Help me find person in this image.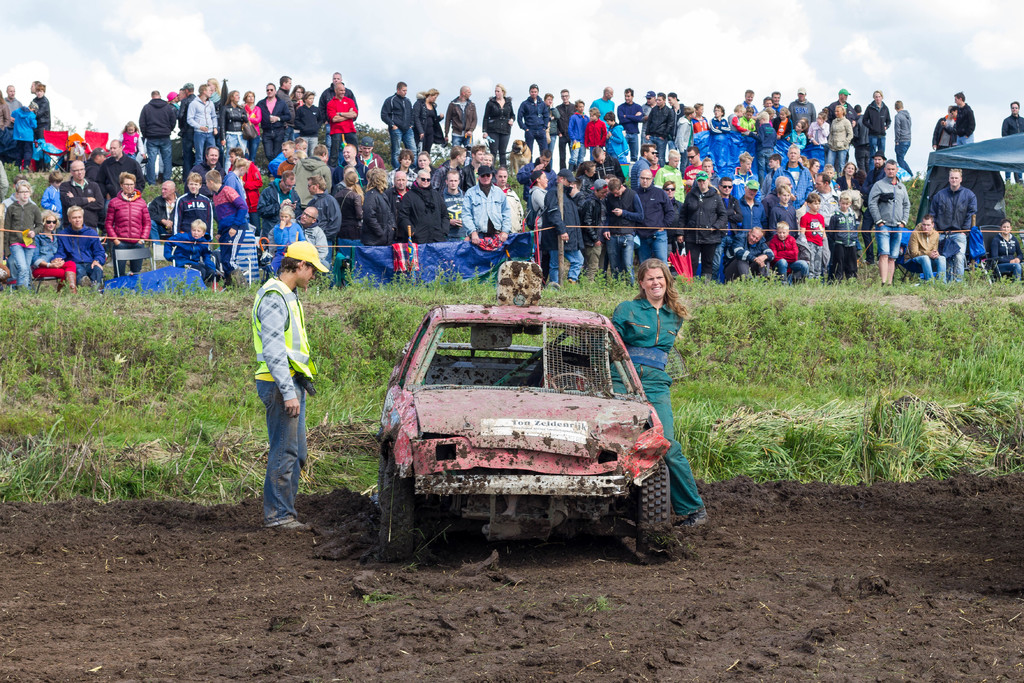
Found it: x1=929 y1=105 x2=959 y2=179.
